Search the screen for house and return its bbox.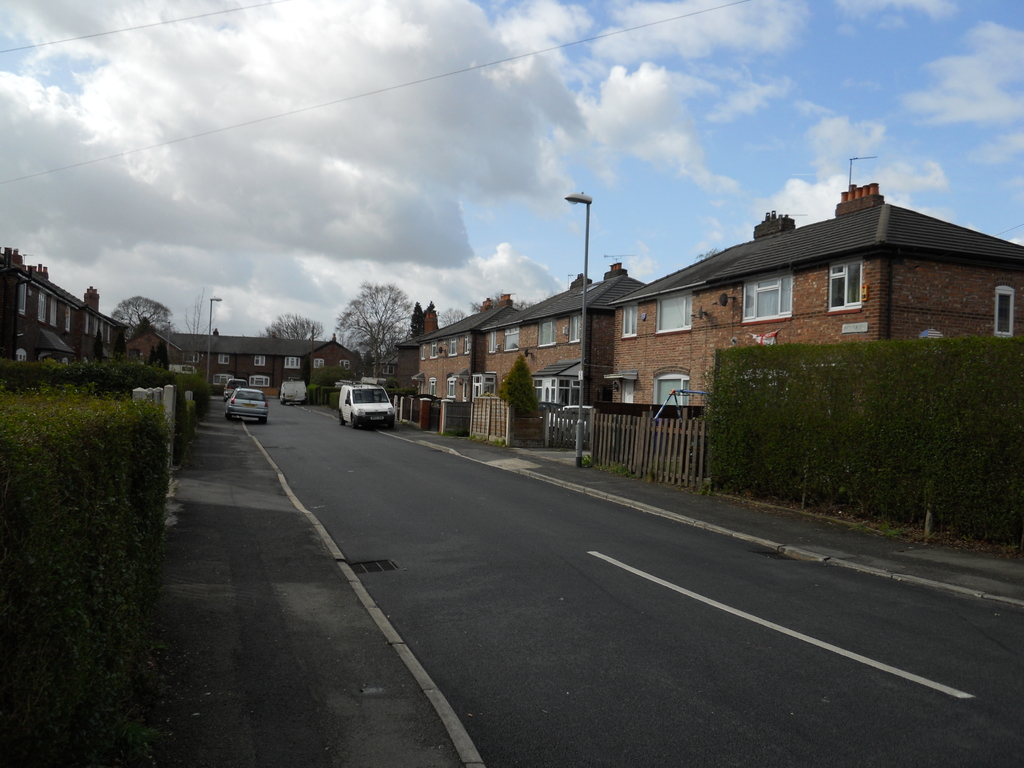
Found: locate(397, 252, 646, 433).
